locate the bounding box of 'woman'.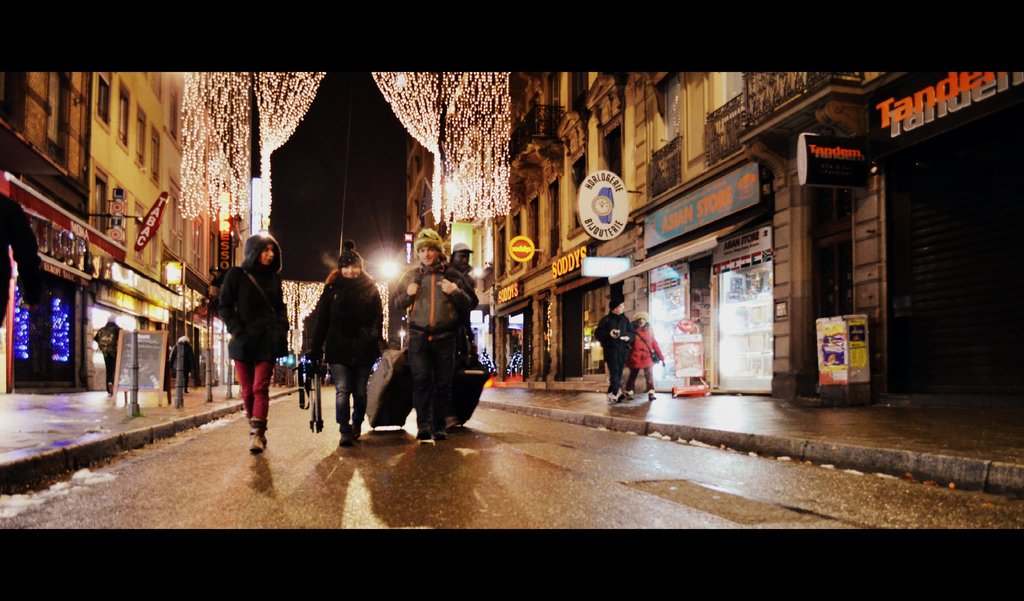
Bounding box: Rect(306, 234, 386, 453).
